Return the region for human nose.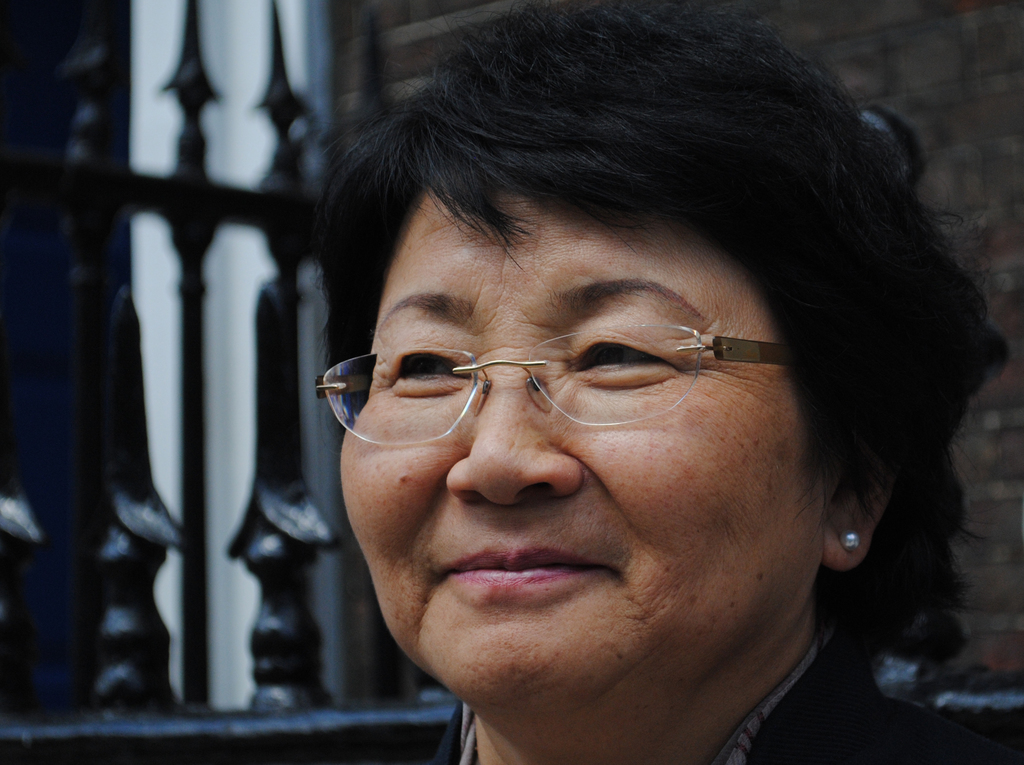
(449,366,586,520).
